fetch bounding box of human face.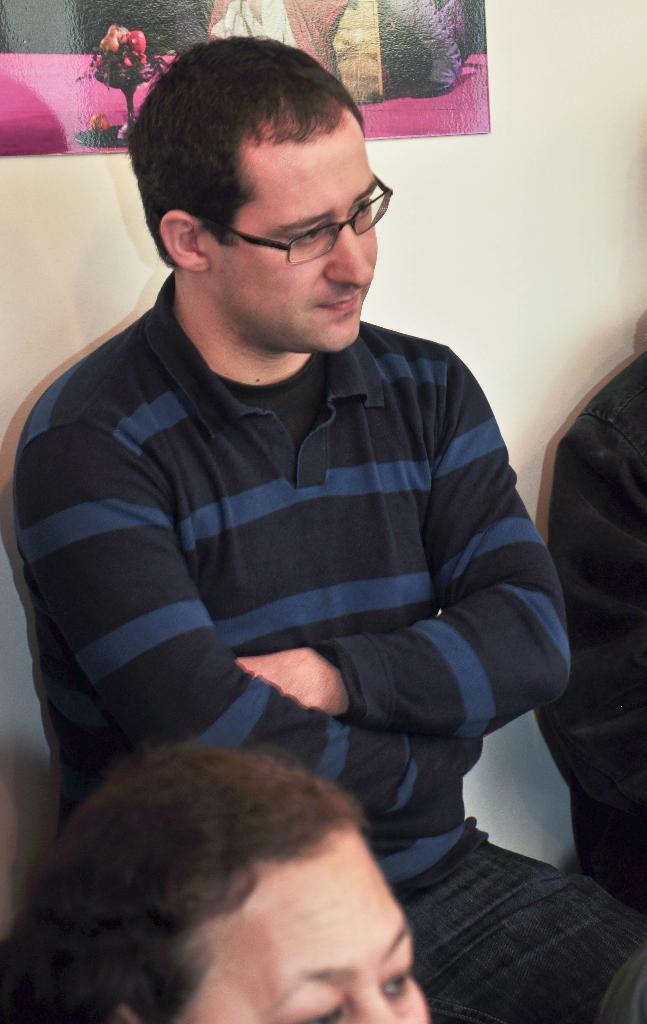
Bbox: l=201, t=846, r=431, b=1023.
